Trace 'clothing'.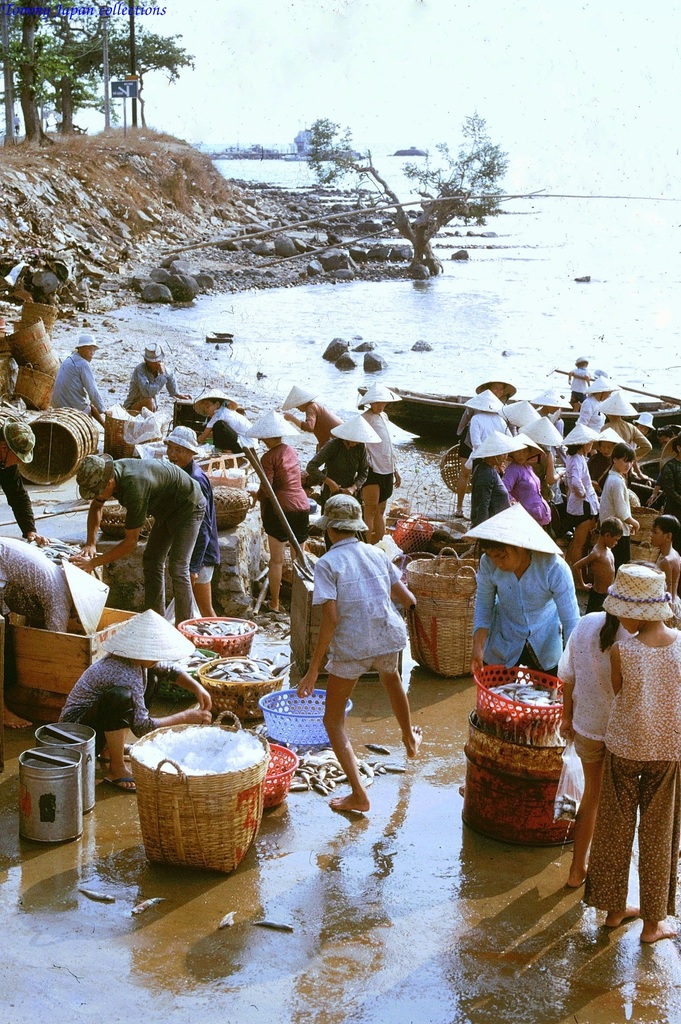
Traced to 311,424,364,505.
